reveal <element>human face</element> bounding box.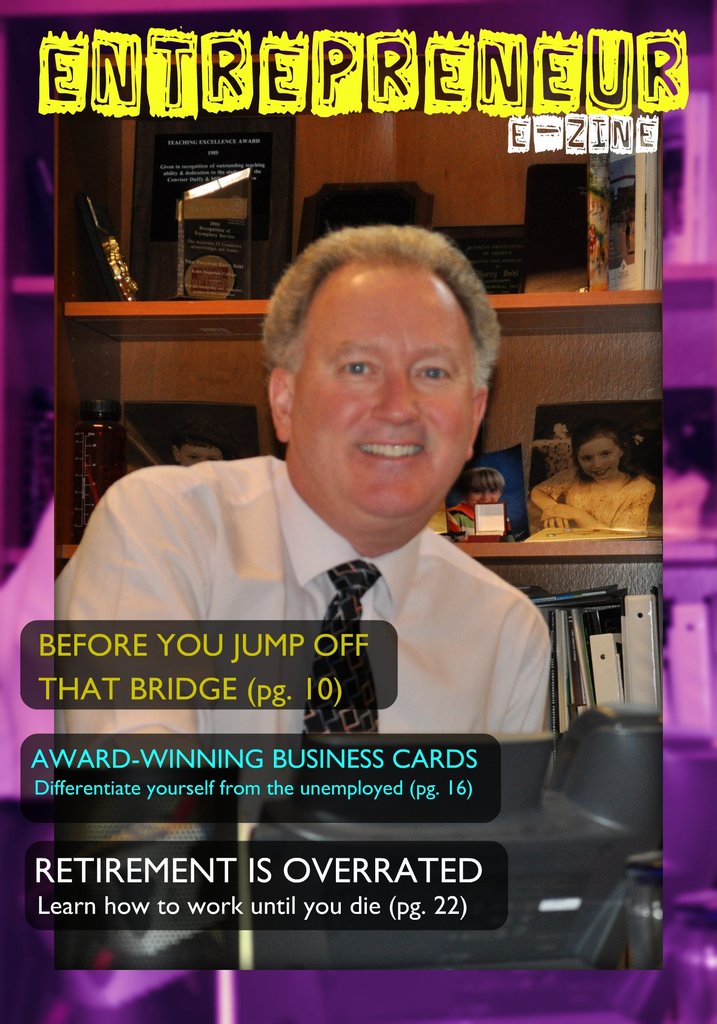
Revealed: [181, 442, 222, 463].
